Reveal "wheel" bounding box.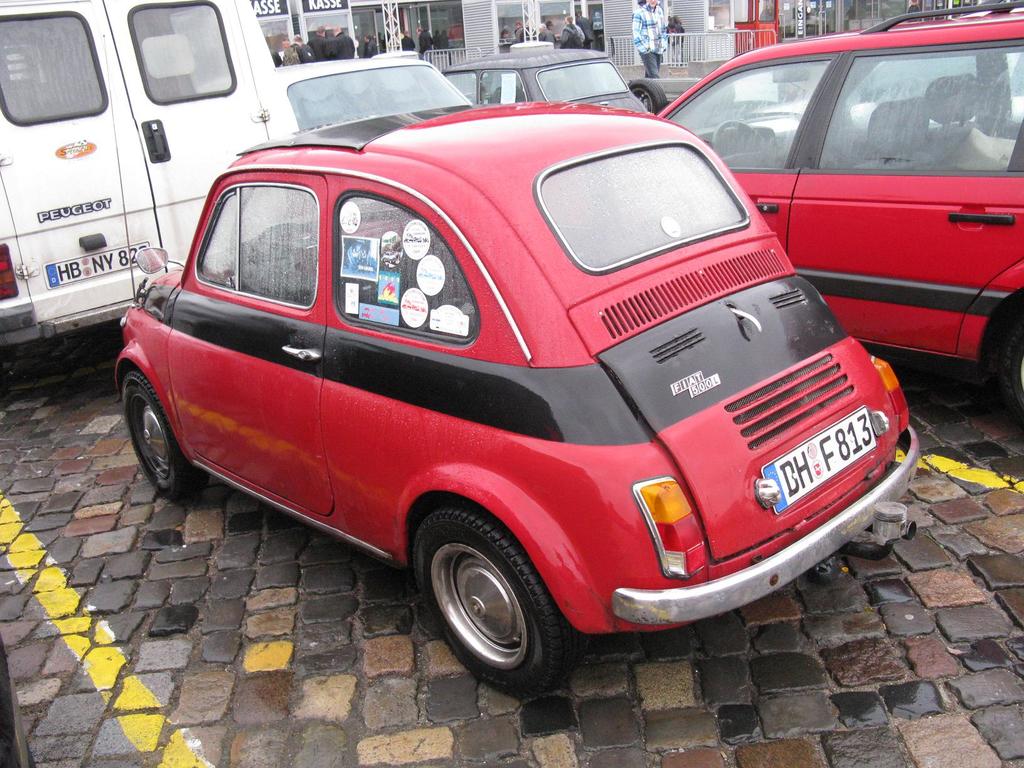
Revealed: <bbox>997, 305, 1023, 410</bbox>.
